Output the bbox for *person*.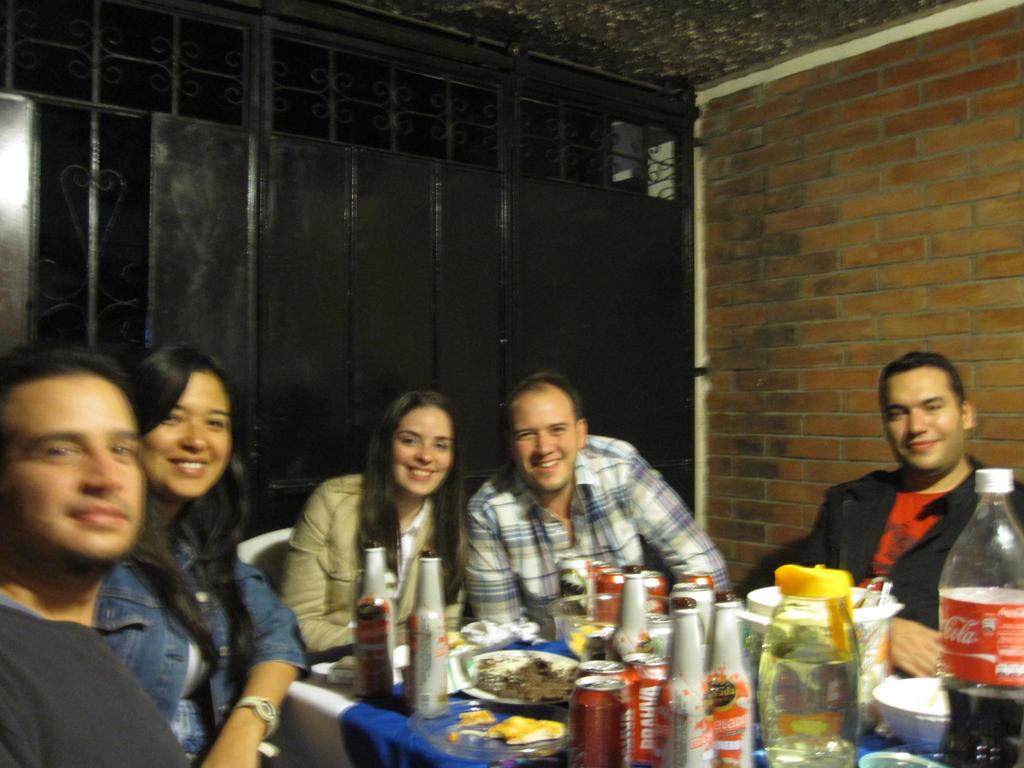
x1=813, y1=335, x2=1005, y2=643.
